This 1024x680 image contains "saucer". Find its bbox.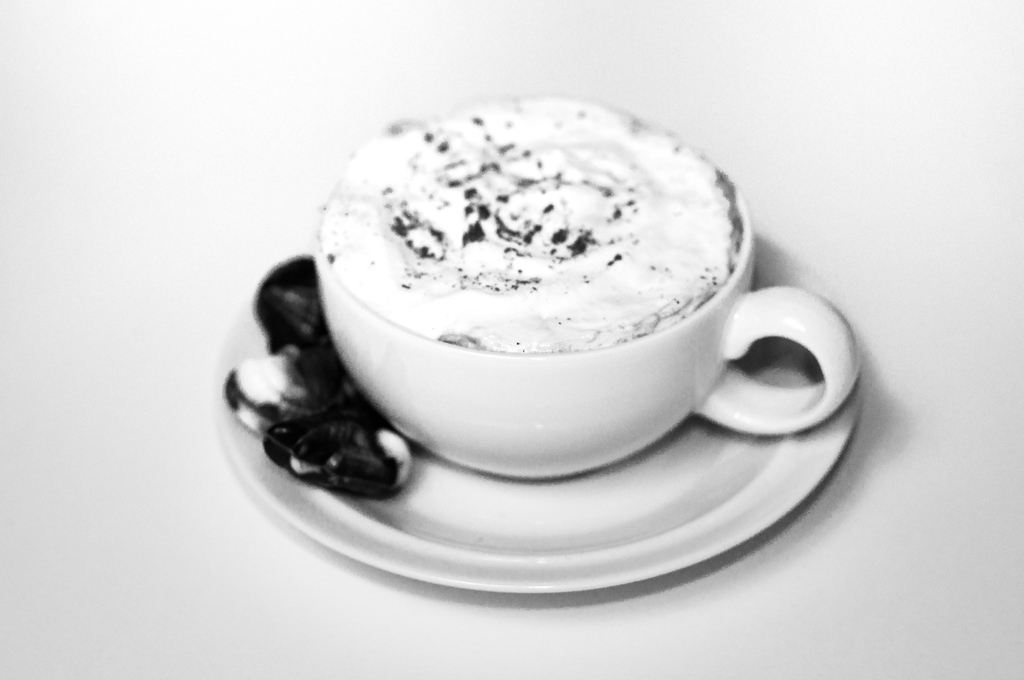
(left=215, top=225, right=863, bottom=596).
